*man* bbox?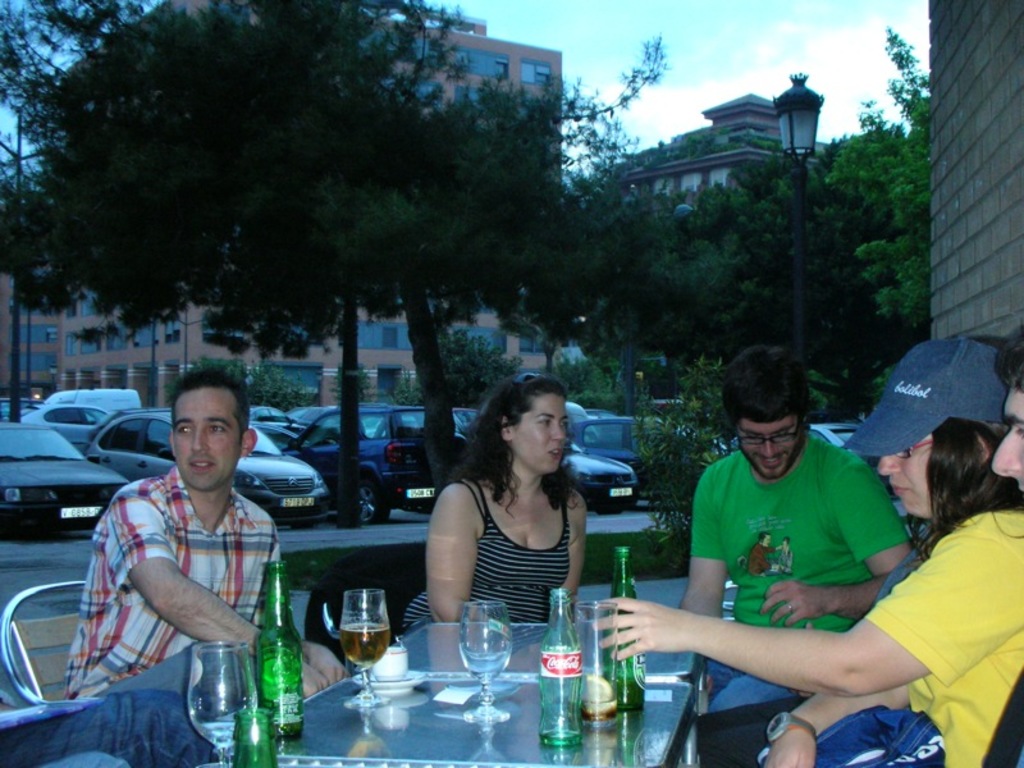
[672, 347, 922, 712]
